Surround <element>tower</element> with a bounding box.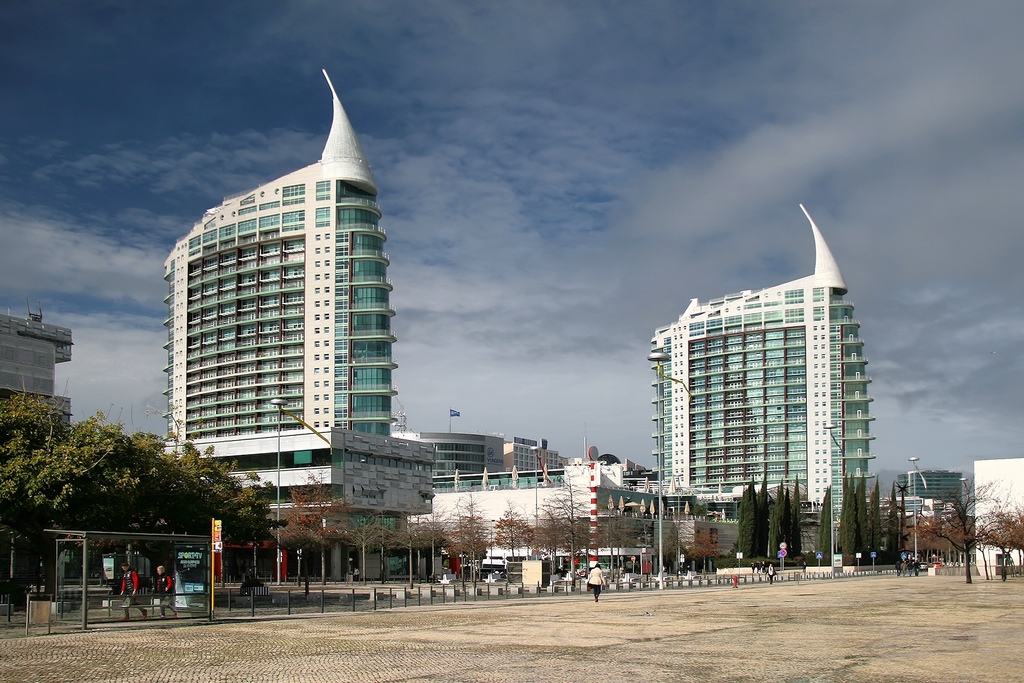
crop(637, 206, 905, 533).
